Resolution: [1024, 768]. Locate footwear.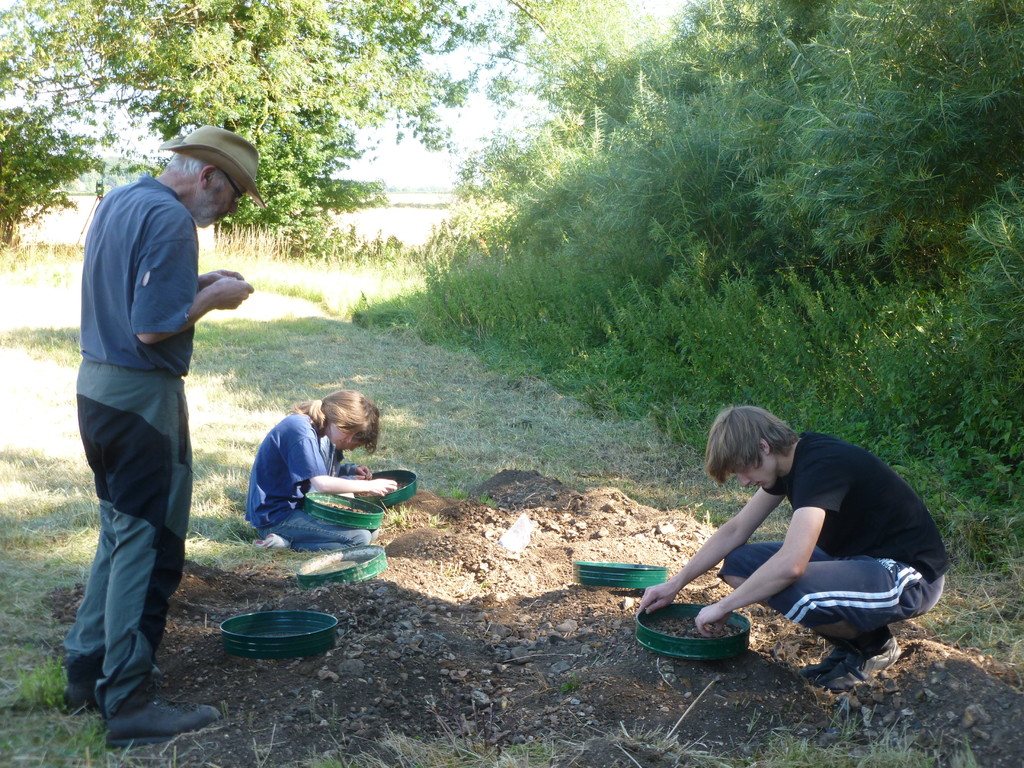
crop(794, 643, 847, 681).
